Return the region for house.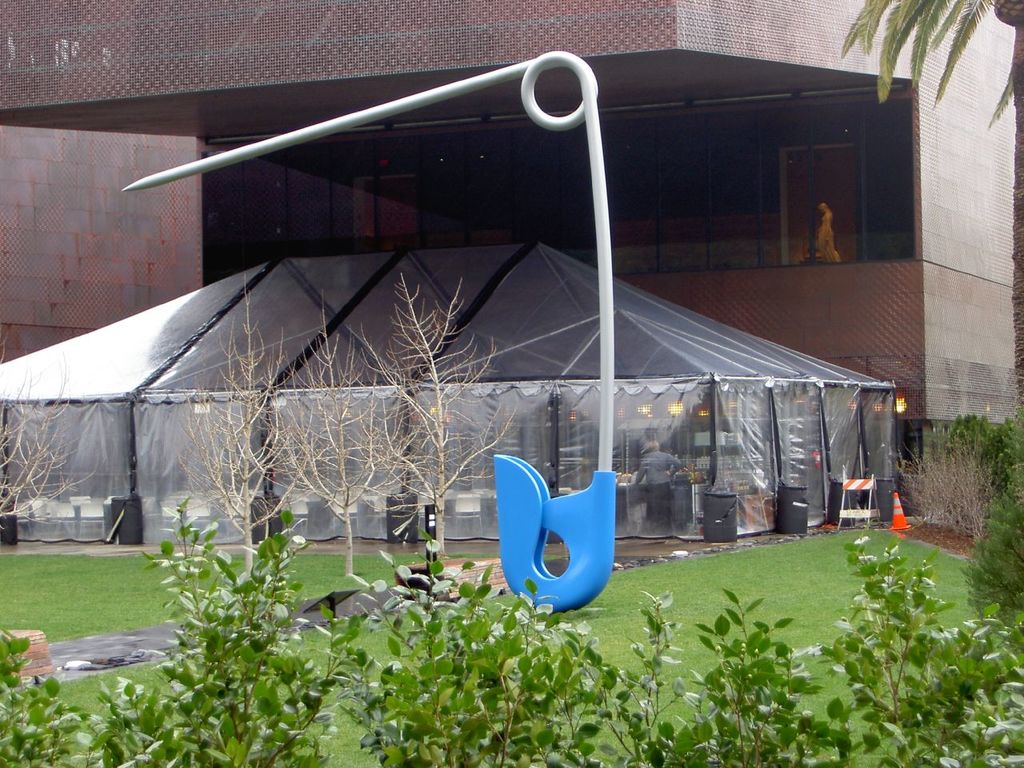
pyautogui.locateOnScreen(0, 238, 909, 567).
